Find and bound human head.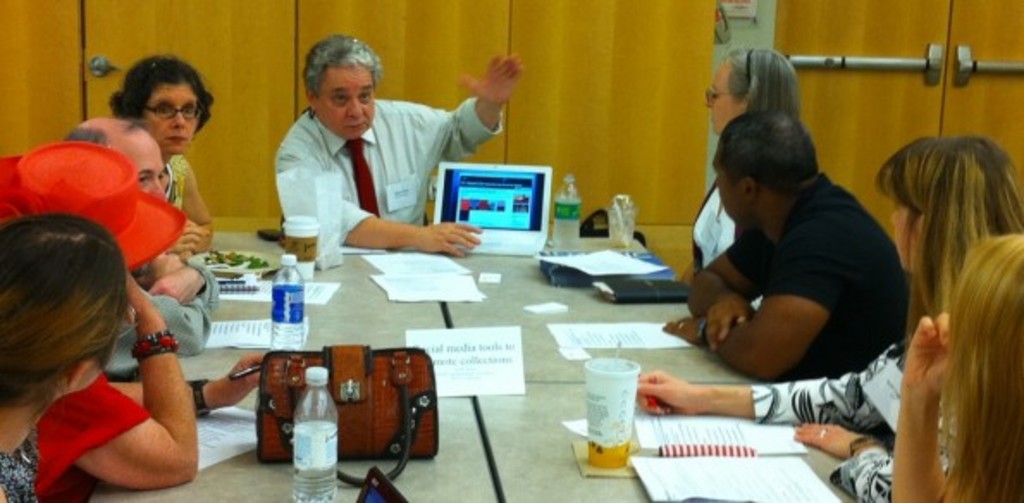
Bound: [x1=702, y1=47, x2=800, y2=131].
